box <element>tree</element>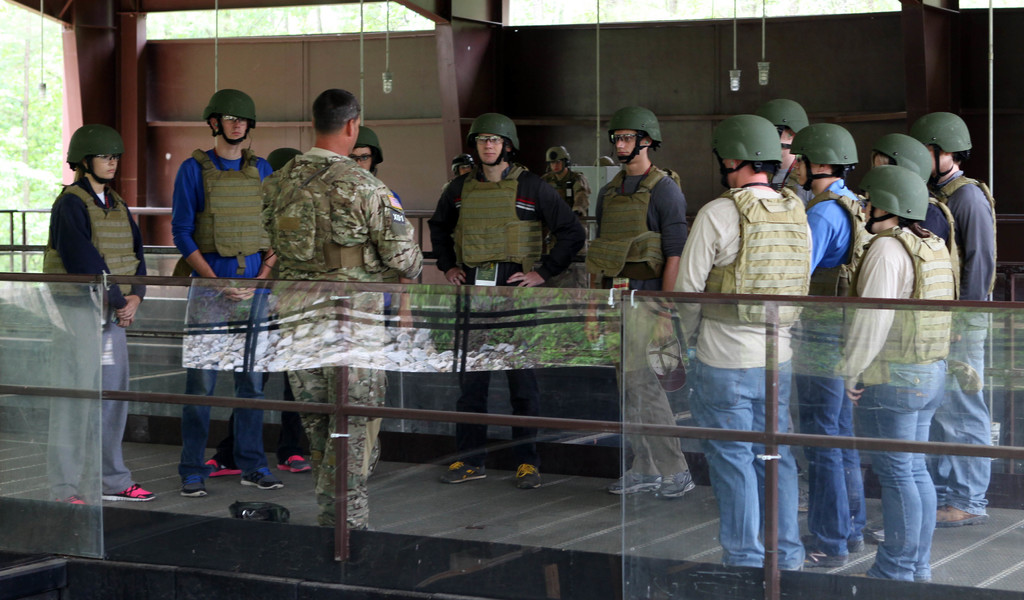
0 9 61 279
